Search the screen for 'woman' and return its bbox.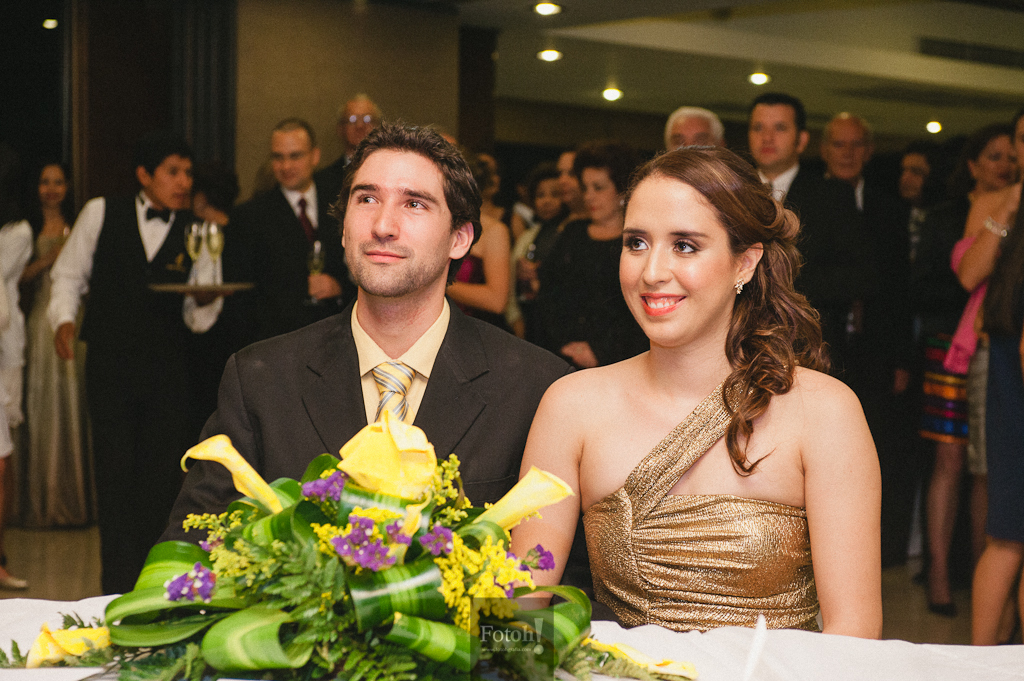
Found: <bbox>10, 162, 104, 537</bbox>.
